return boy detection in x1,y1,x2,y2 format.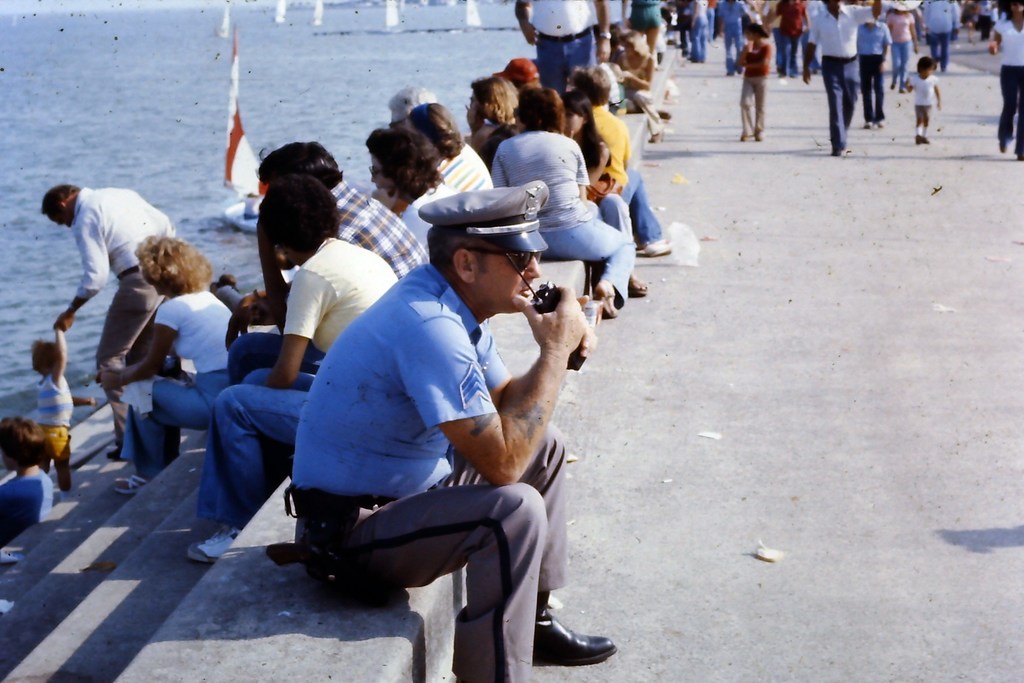
285,178,614,682.
